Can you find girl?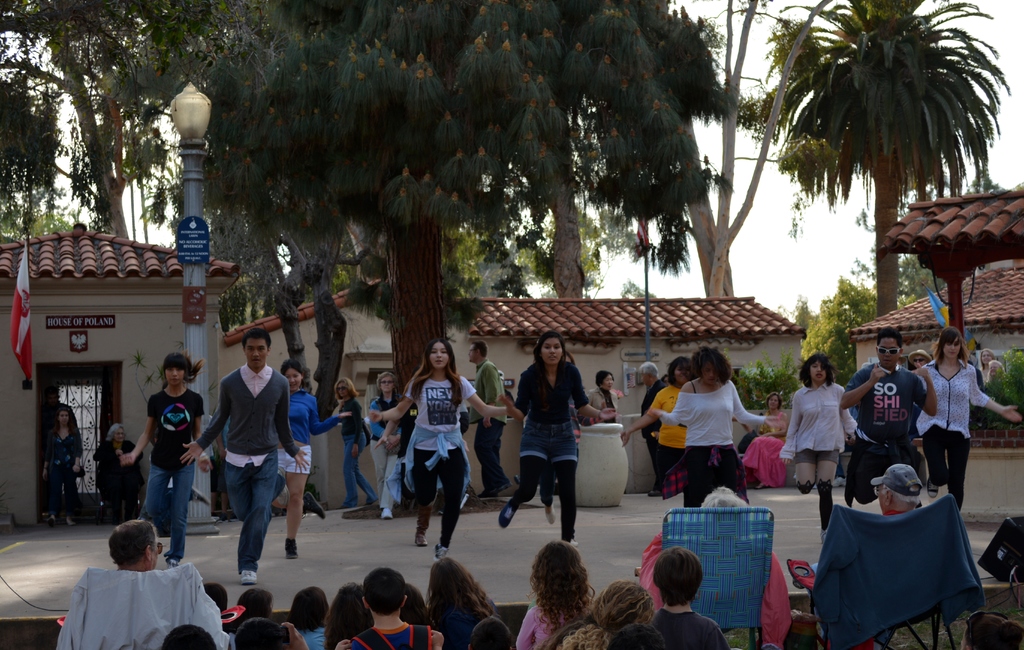
Yes, bounding box: bbox=[648, 344, 776, 505].
